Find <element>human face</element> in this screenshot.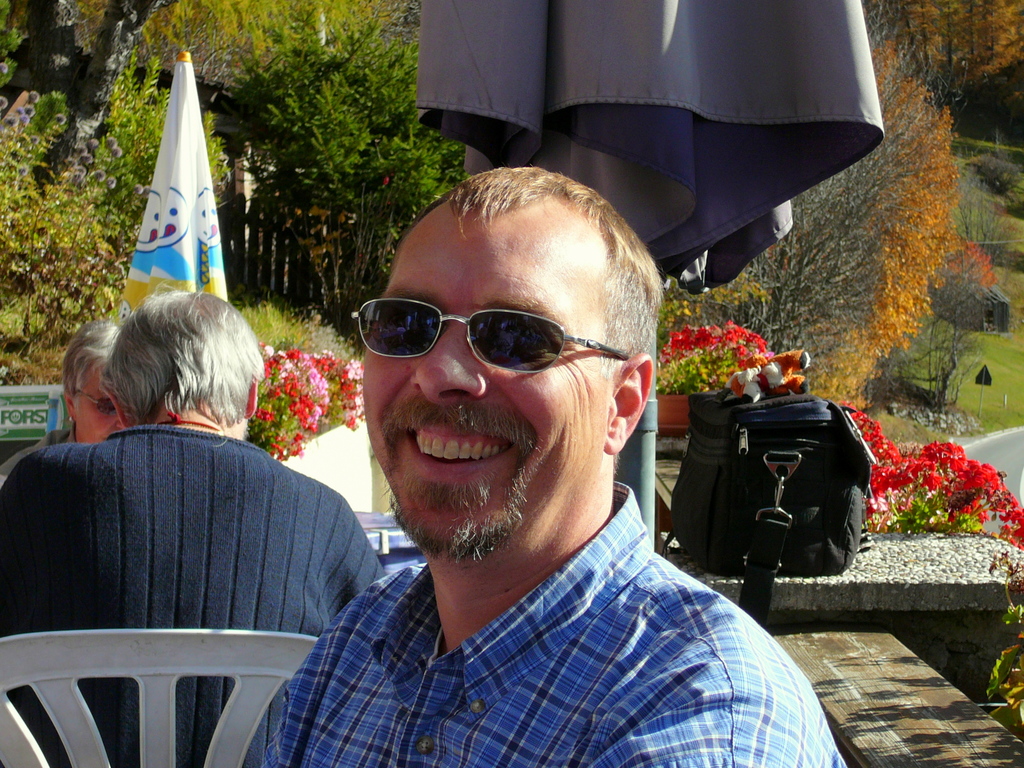
The bounding box for <element>human face</element> is rect(73, 362, 126, 445).
